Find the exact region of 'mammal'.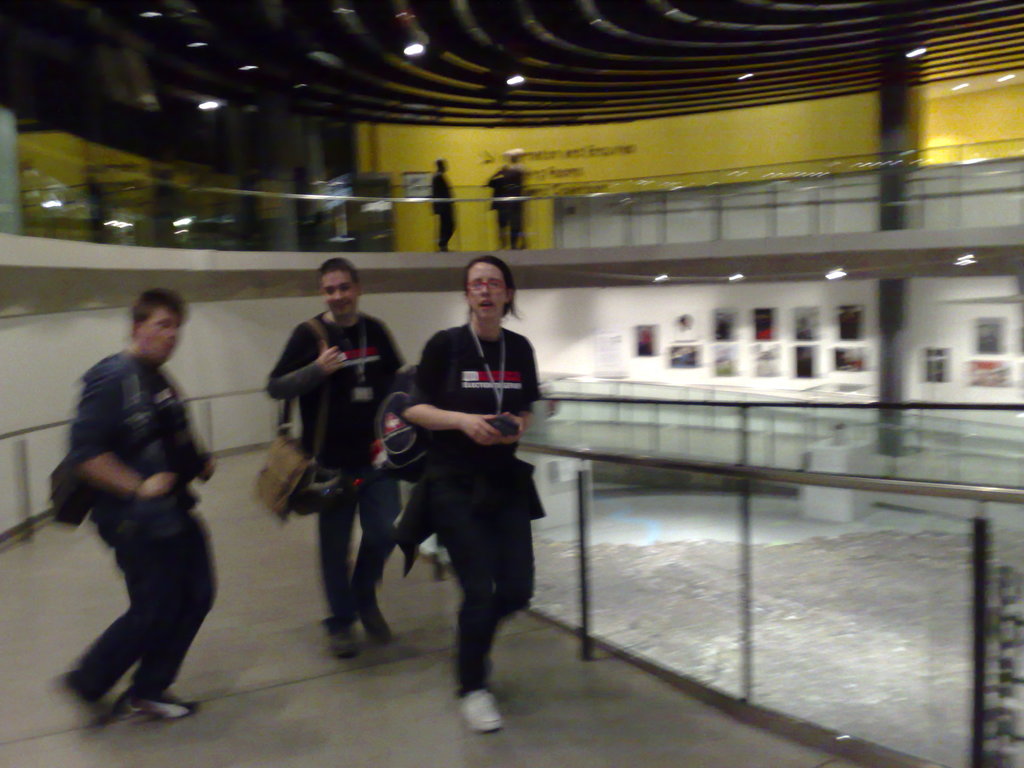
Exact region: pyautogui.locateOnScreen(397, 262, 546, 733).
